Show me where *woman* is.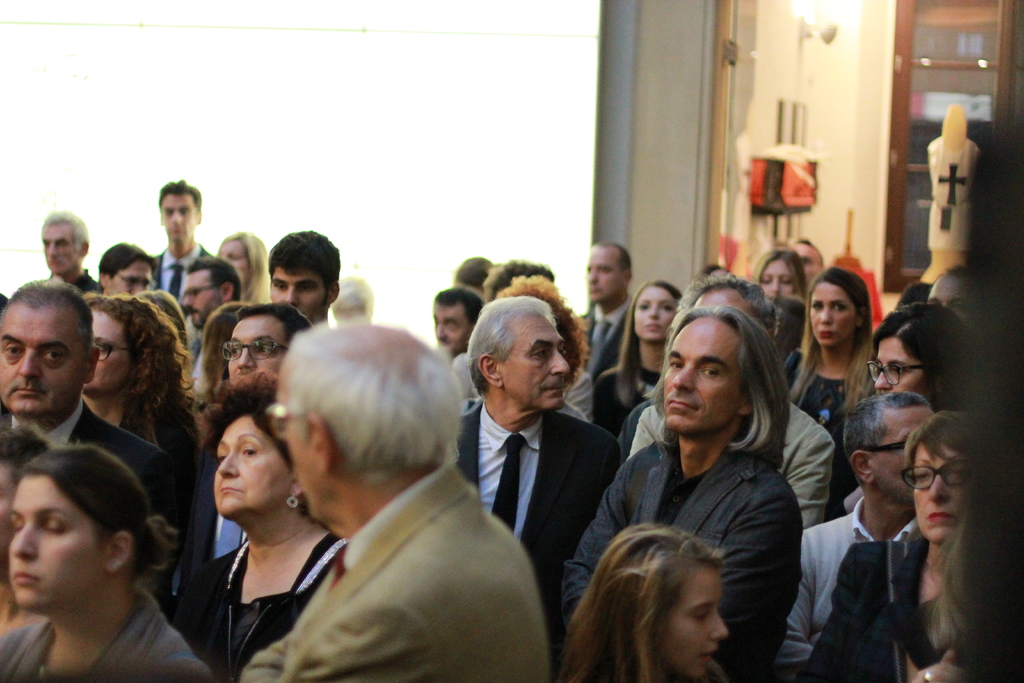
*woman* is at [x1=775, y1=268, x2=875, y2=495].
